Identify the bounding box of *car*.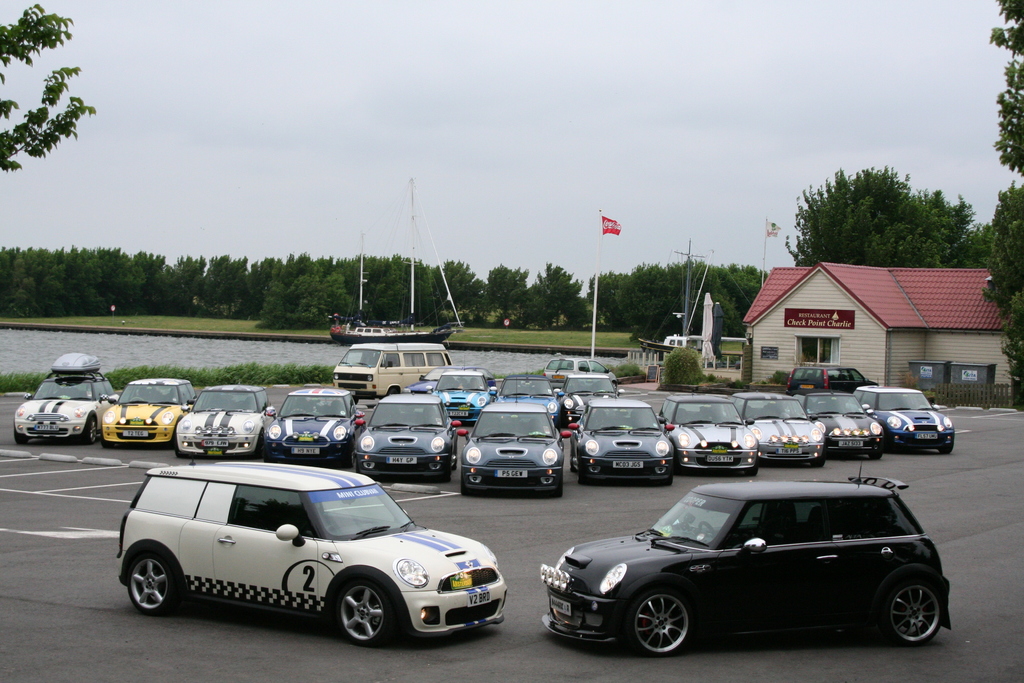
region(113, 458, 509, 650).
